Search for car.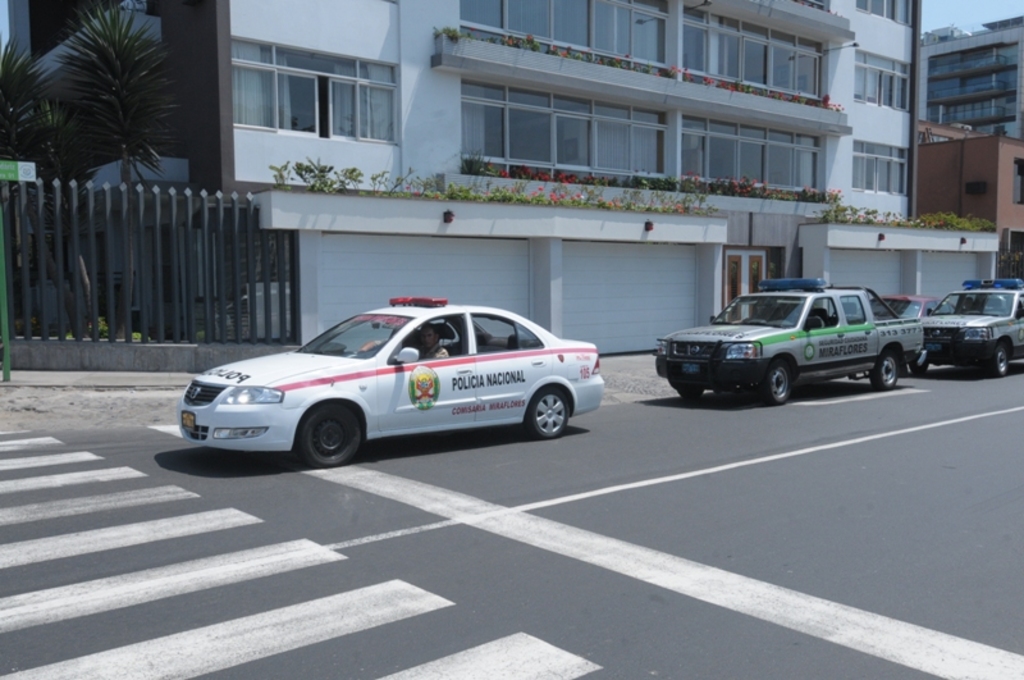
Found at pyautogui.locateOnScreen(169, 293, 618, 473).
